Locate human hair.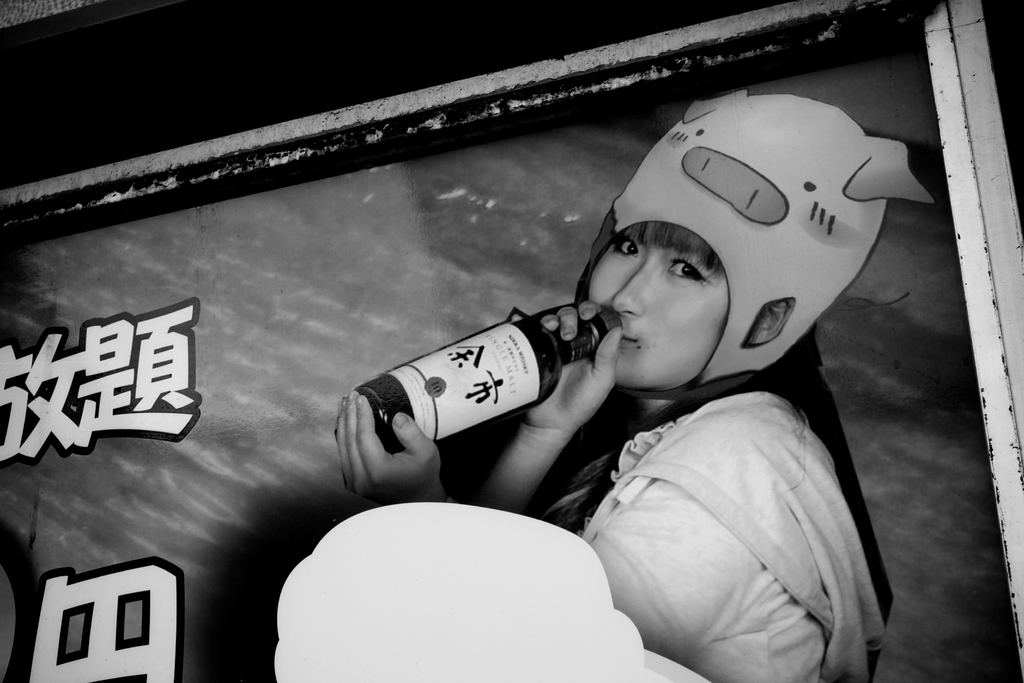
Bounding box: x1=618, y1=222, x2=724, y2=270.
